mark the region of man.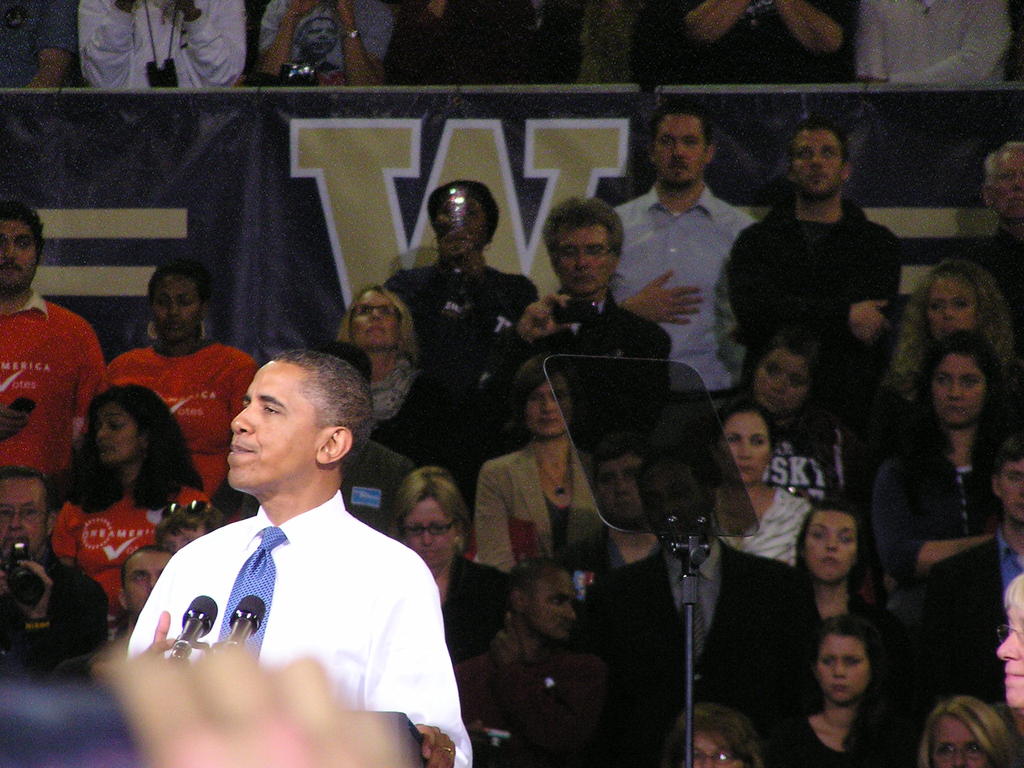
Region: [x1=97, y1=545, x2=176, y2=662].
